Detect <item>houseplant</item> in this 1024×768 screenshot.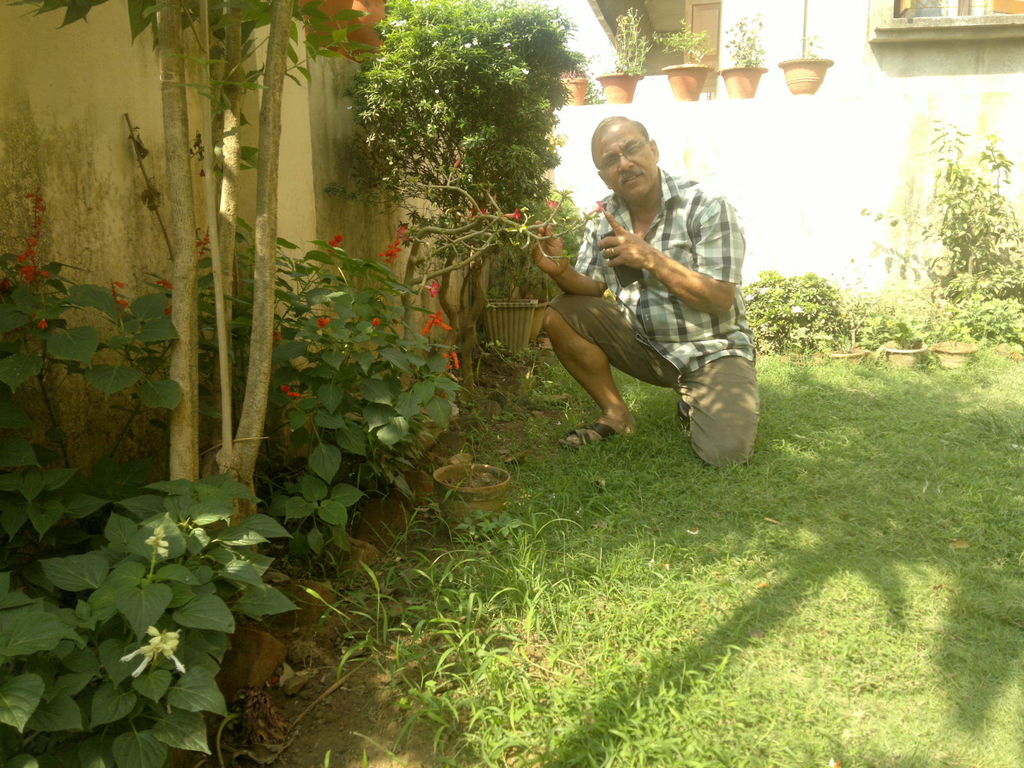
Detection: [489, 223, 551, 332].
